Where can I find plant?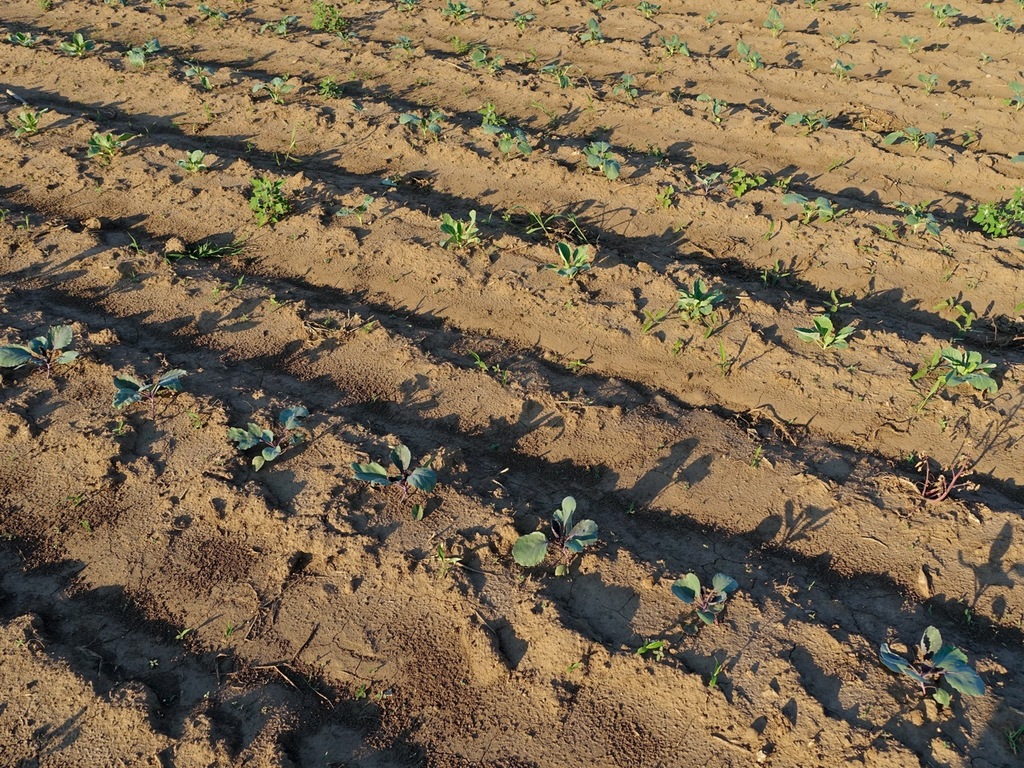
You can find it at <region>669, 281, 735, 339</region>.
